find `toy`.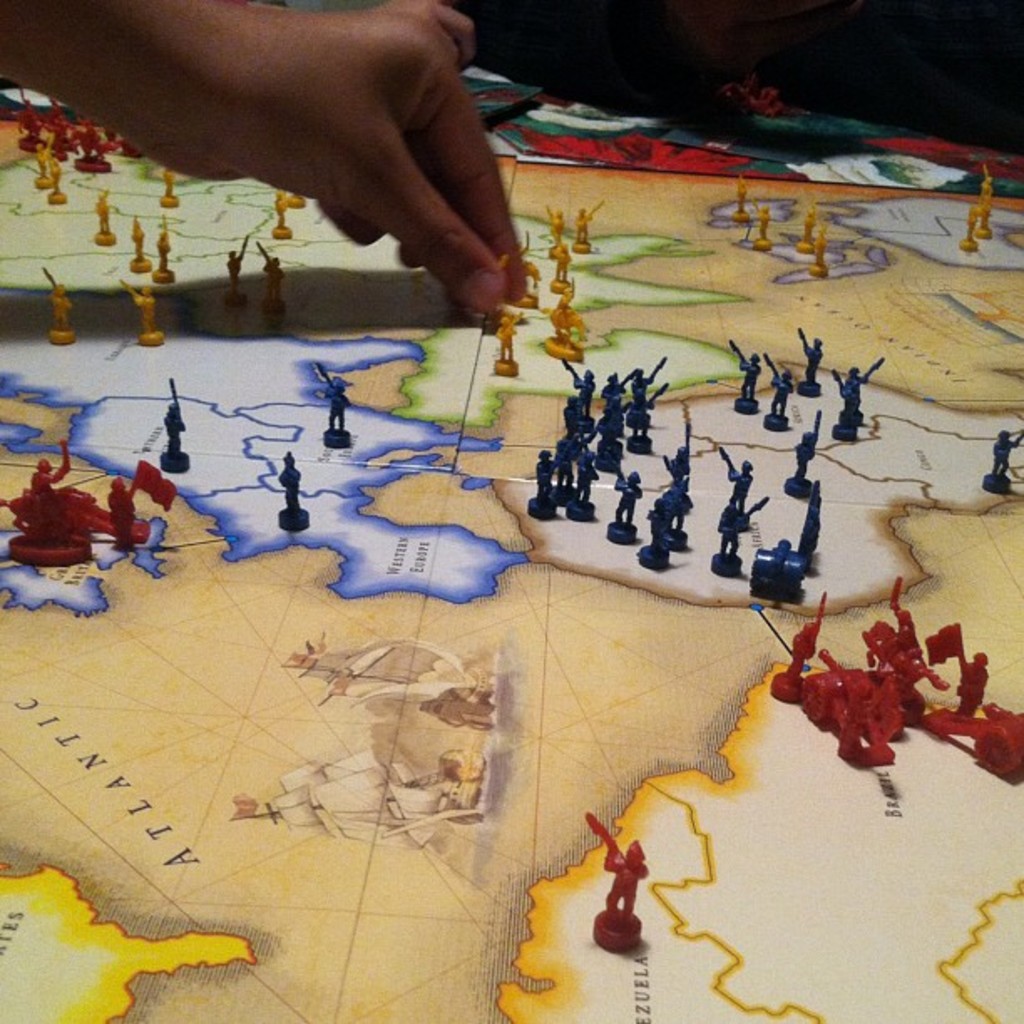
(271,189,293,238).
